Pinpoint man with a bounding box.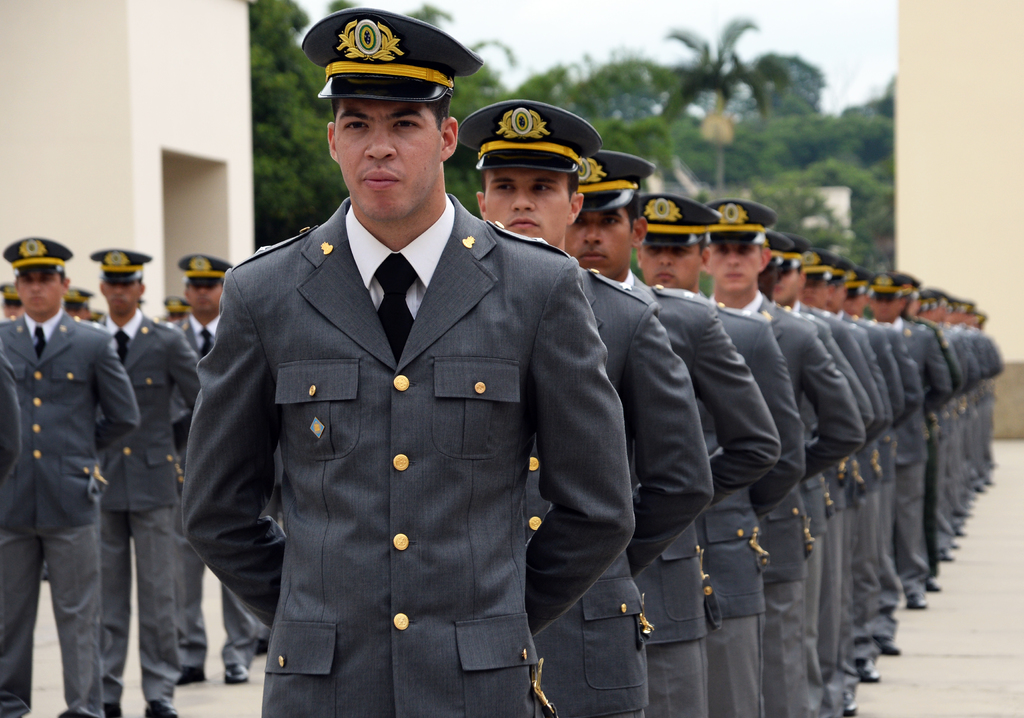
crop(212, 51, 638, 710).
